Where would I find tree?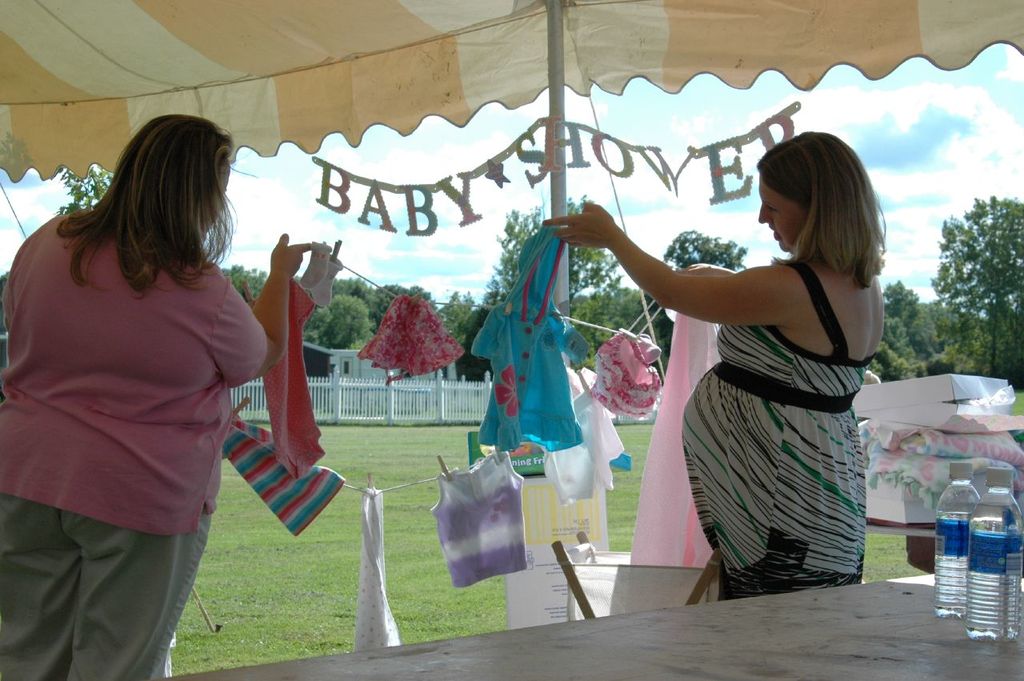
At 925, 182, 1023, 394.
